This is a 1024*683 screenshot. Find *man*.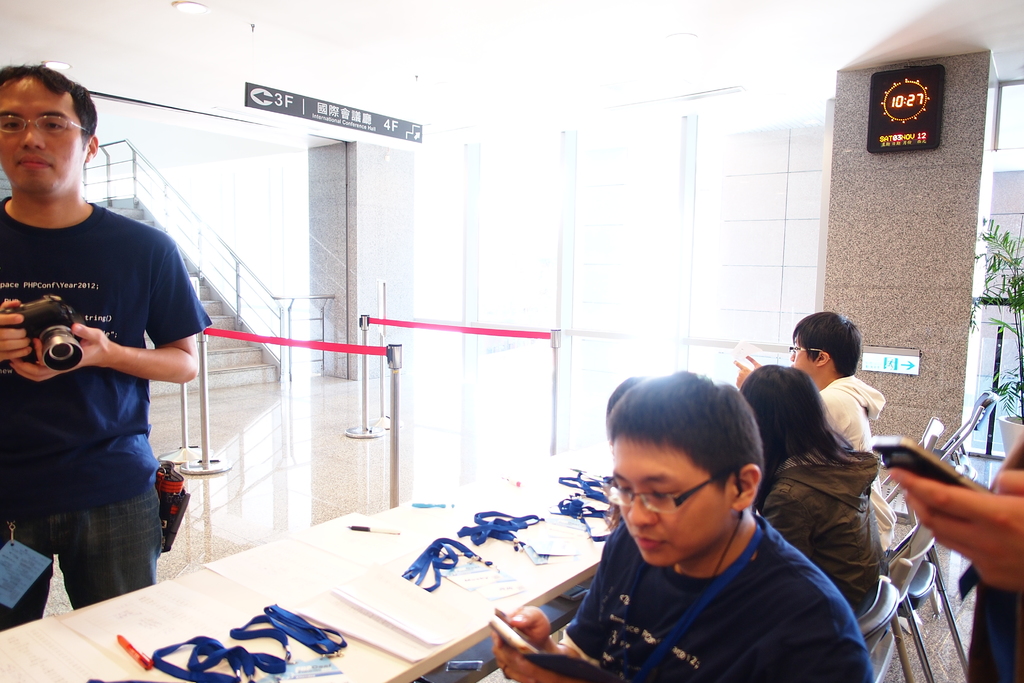
Bounding box: locate(486, 363, 881, 682).
